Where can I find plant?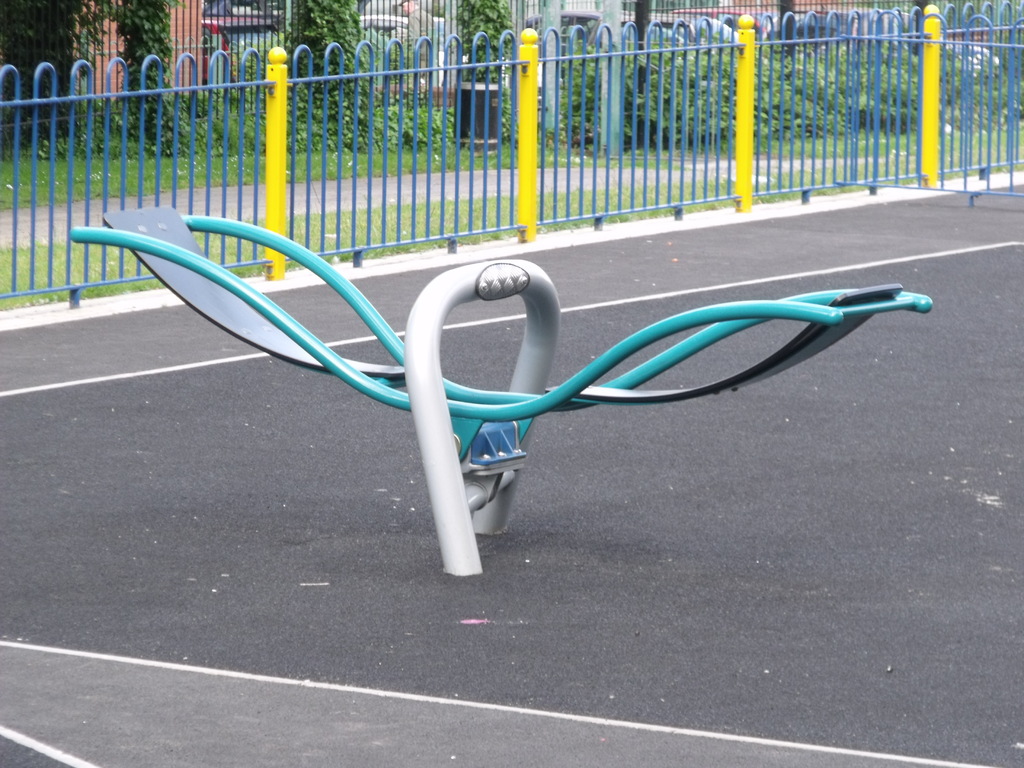
You can find it at 561, 38, 921, 140.
